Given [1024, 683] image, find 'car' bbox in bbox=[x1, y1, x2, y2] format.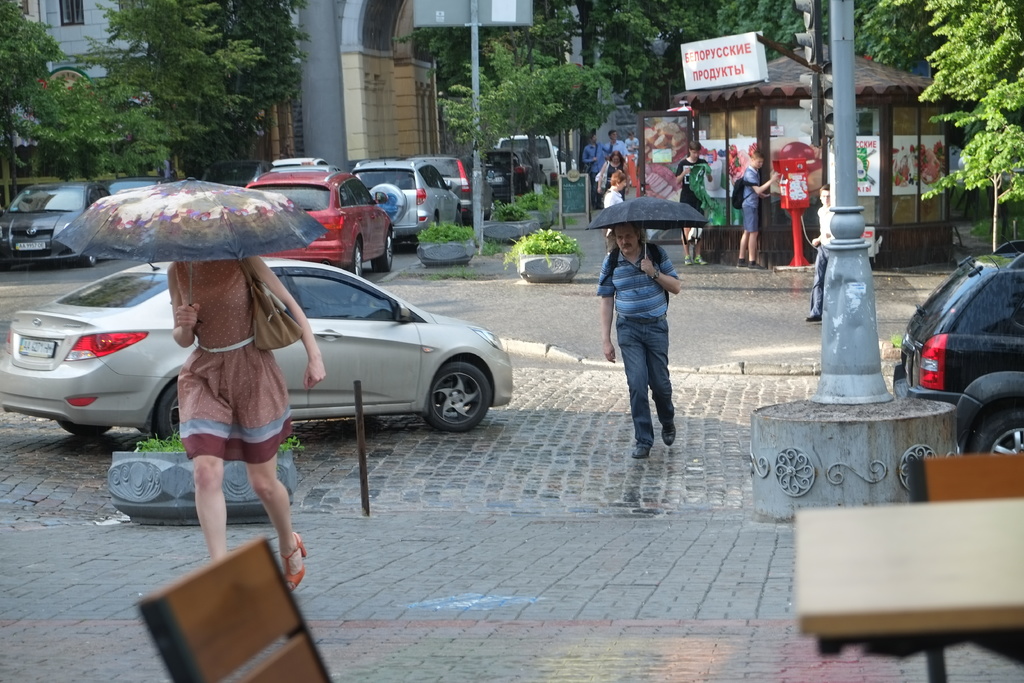
bbox=[351, 159, 463, 242].
